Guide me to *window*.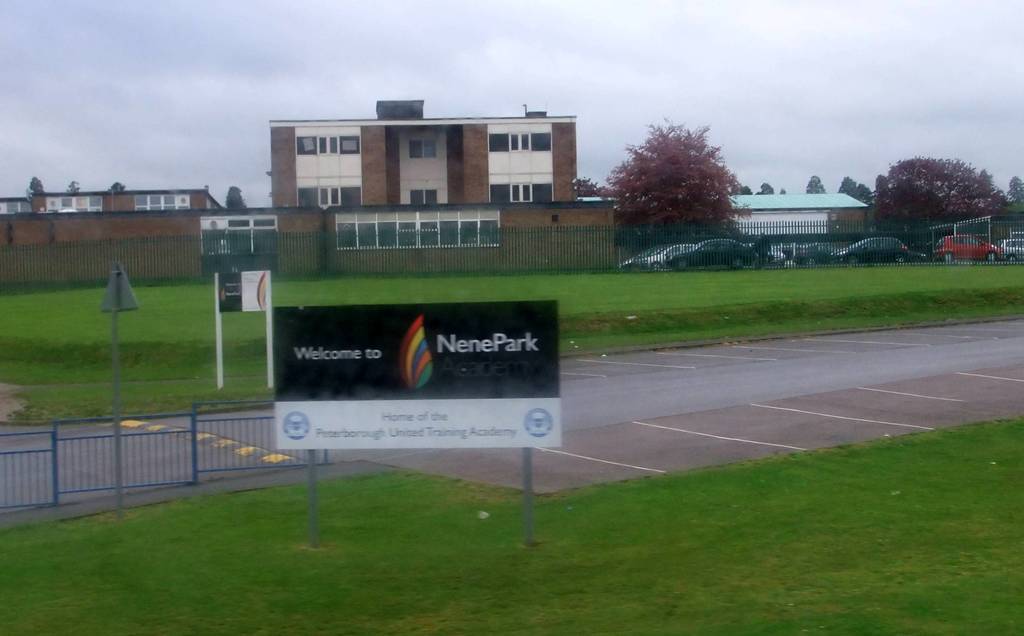
Guidance: x1=292 y1=133 x2=320 y2=156.
